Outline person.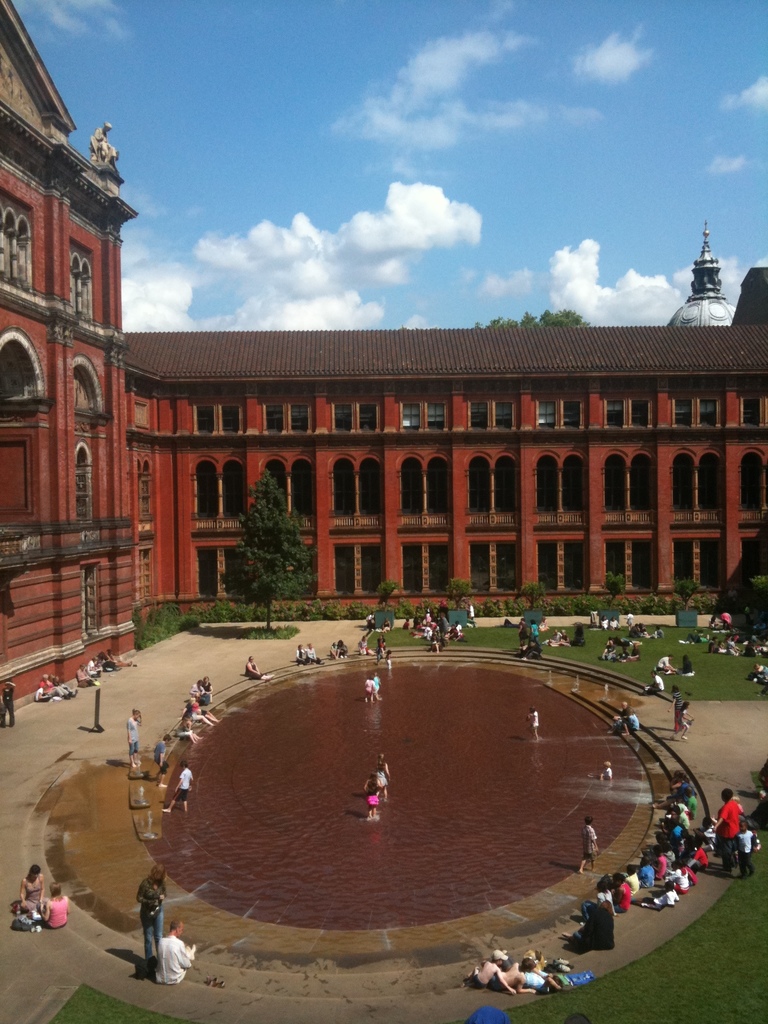
Outline: (574, 810, 604, 875).
